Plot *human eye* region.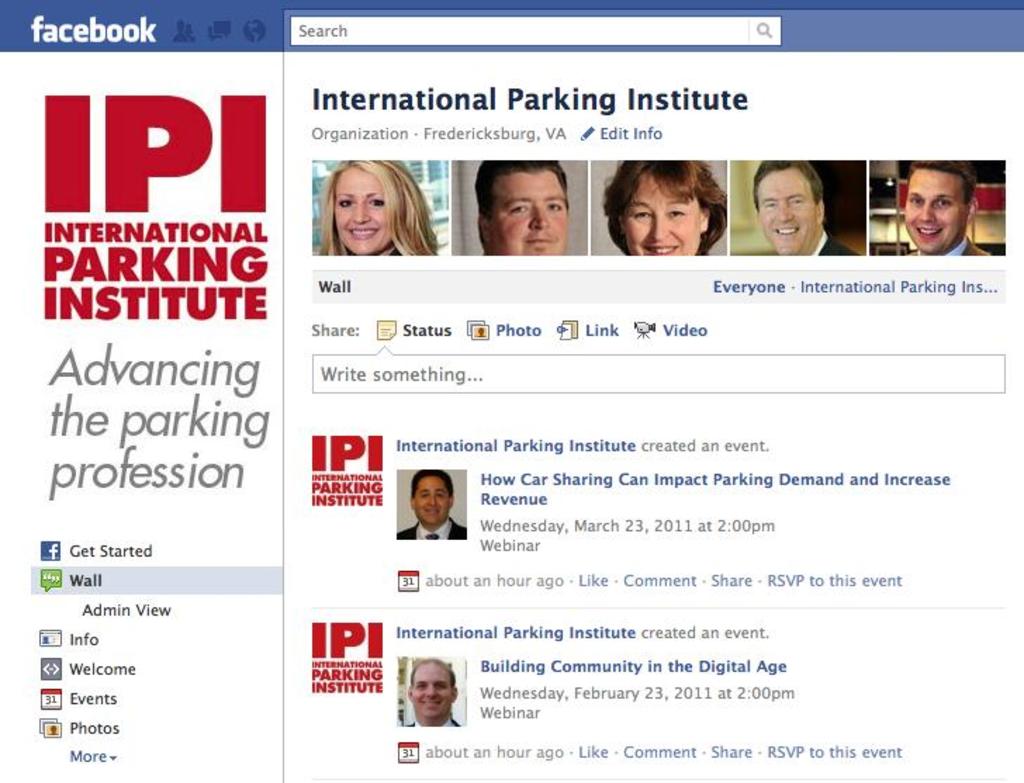
Plotted at box=[549, 202, 564, 215].
